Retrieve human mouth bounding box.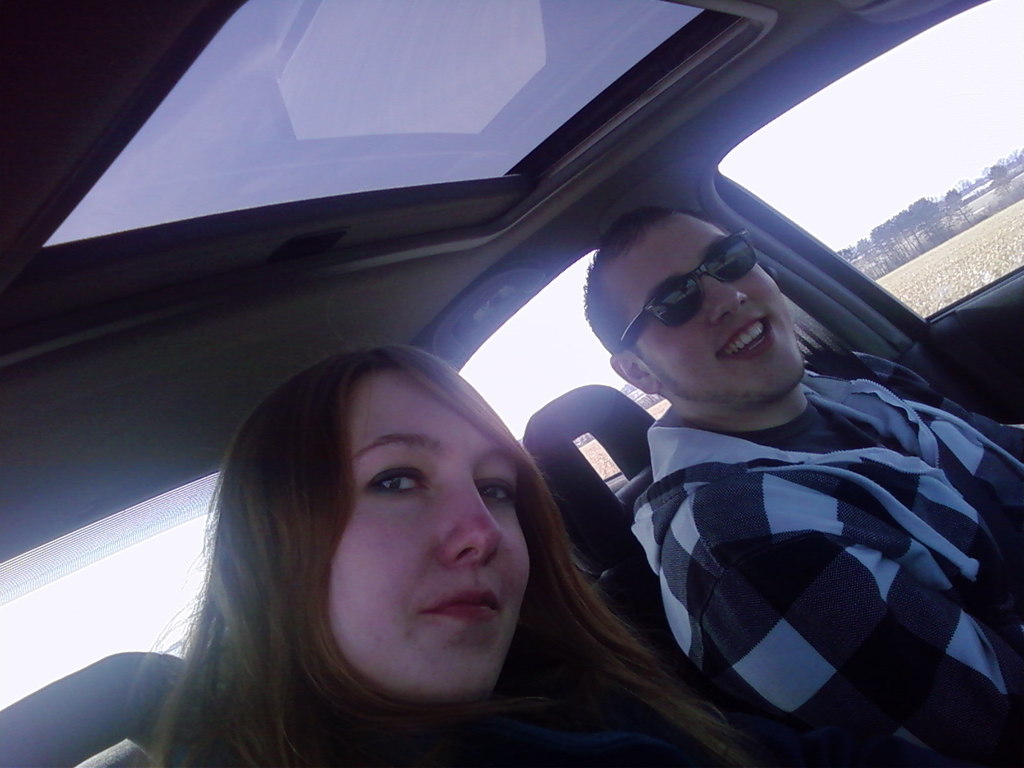
Bounding box: rect(419, 589, 501, 618).
